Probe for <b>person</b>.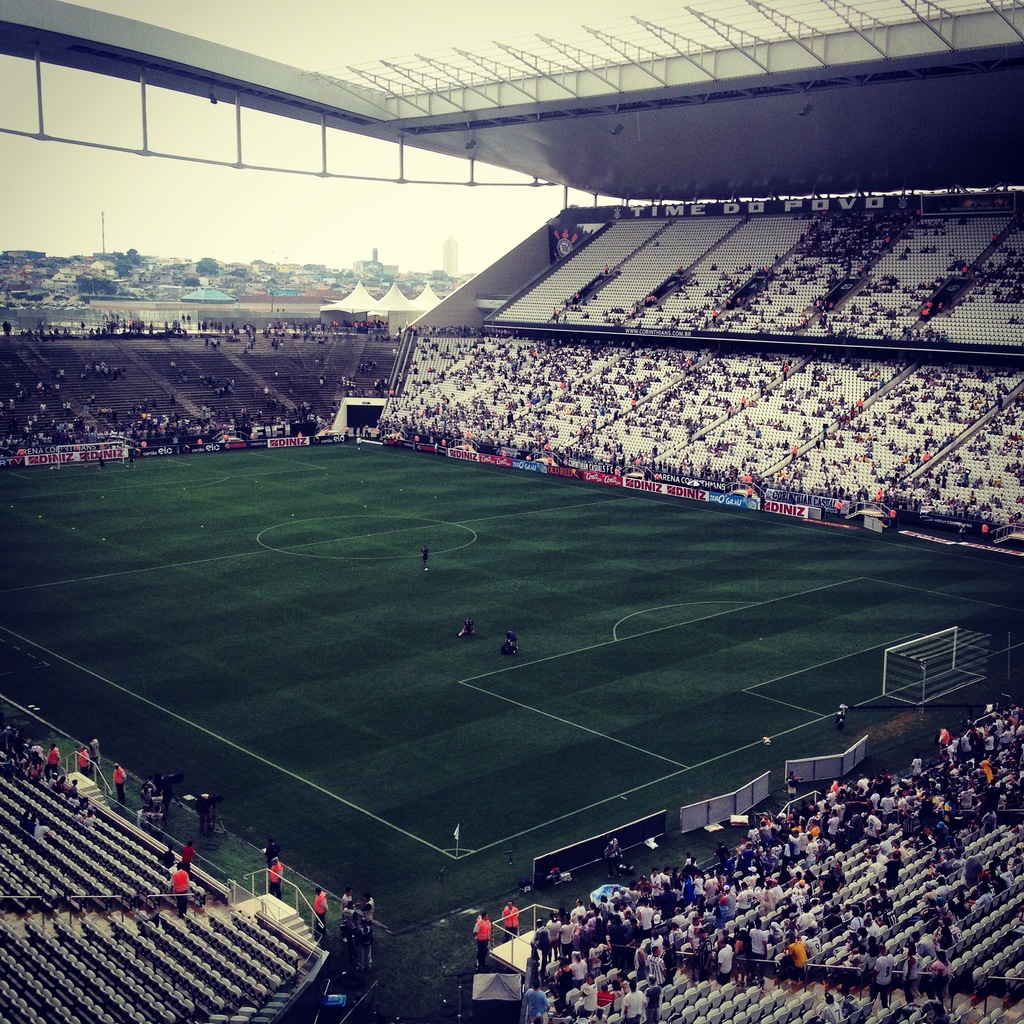
Probe result: box(181, 843, 194, 870).
